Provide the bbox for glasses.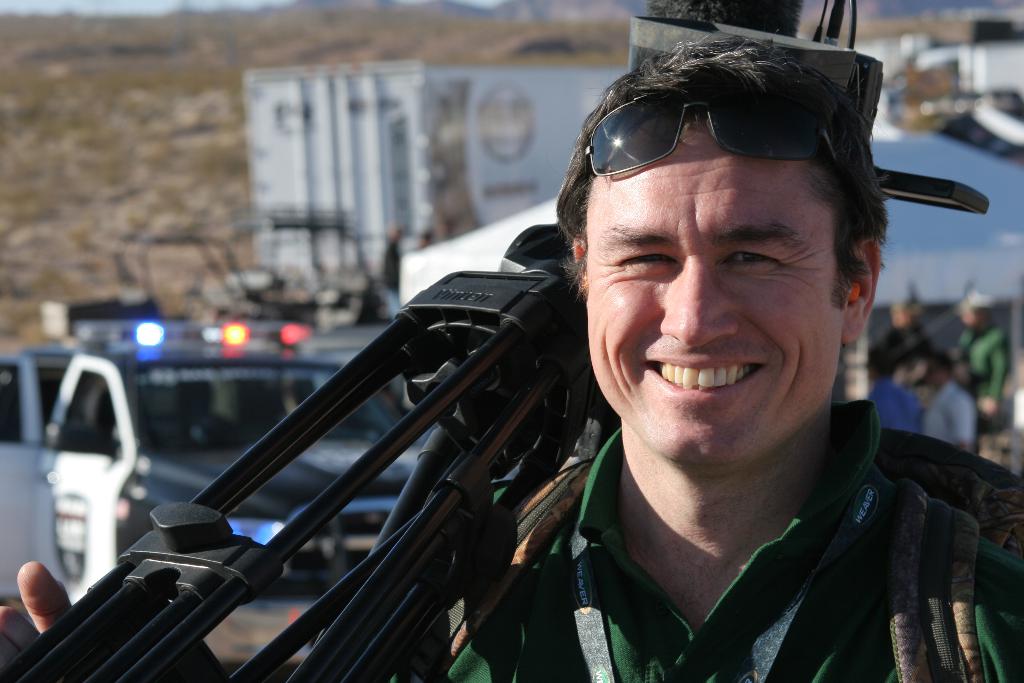
select_region(582, 88, 840, 179).
